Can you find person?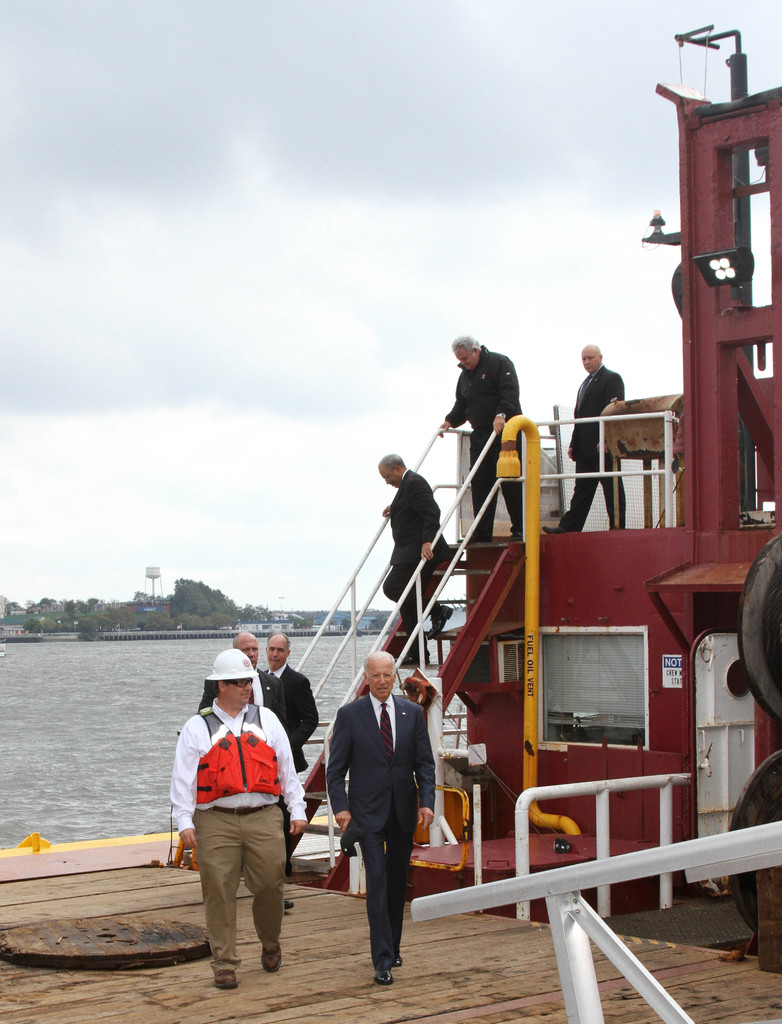
Yes, bounding box: (left=378, top=452, right=455, bottom=662).
